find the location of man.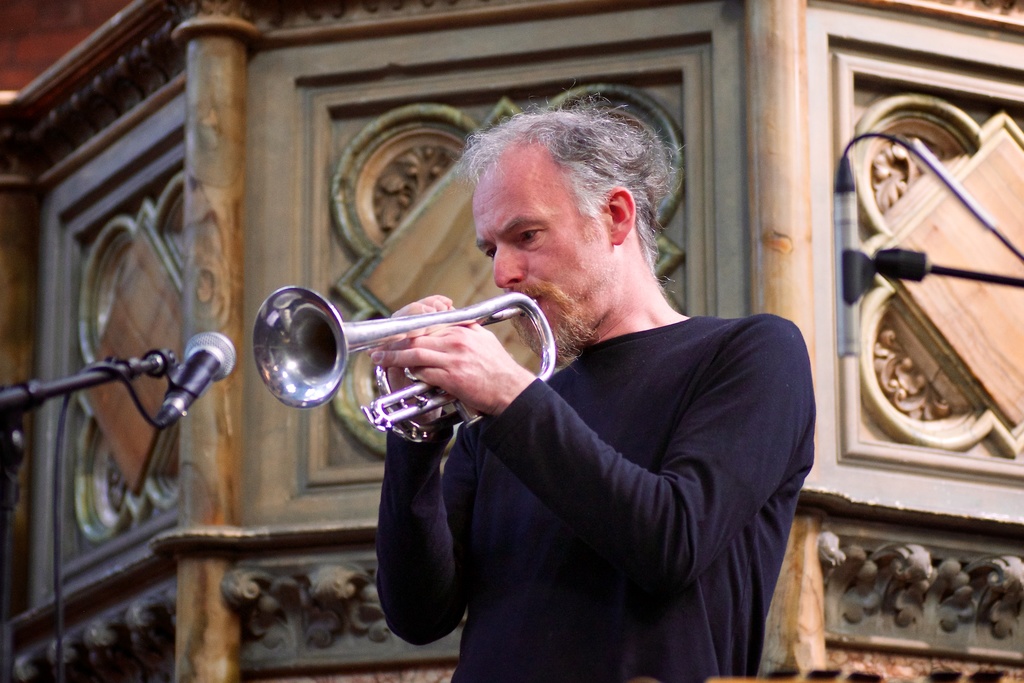
Location: l=363, t=83, r=815, b=682.
